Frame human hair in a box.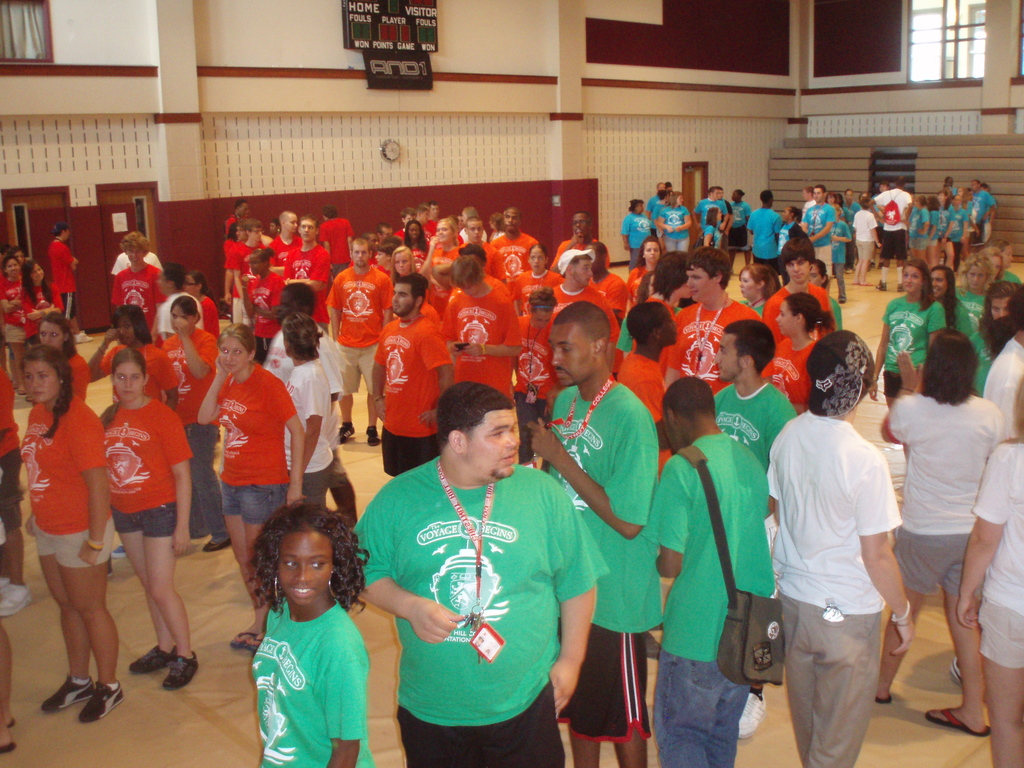
[830, 193, 834, 195].
